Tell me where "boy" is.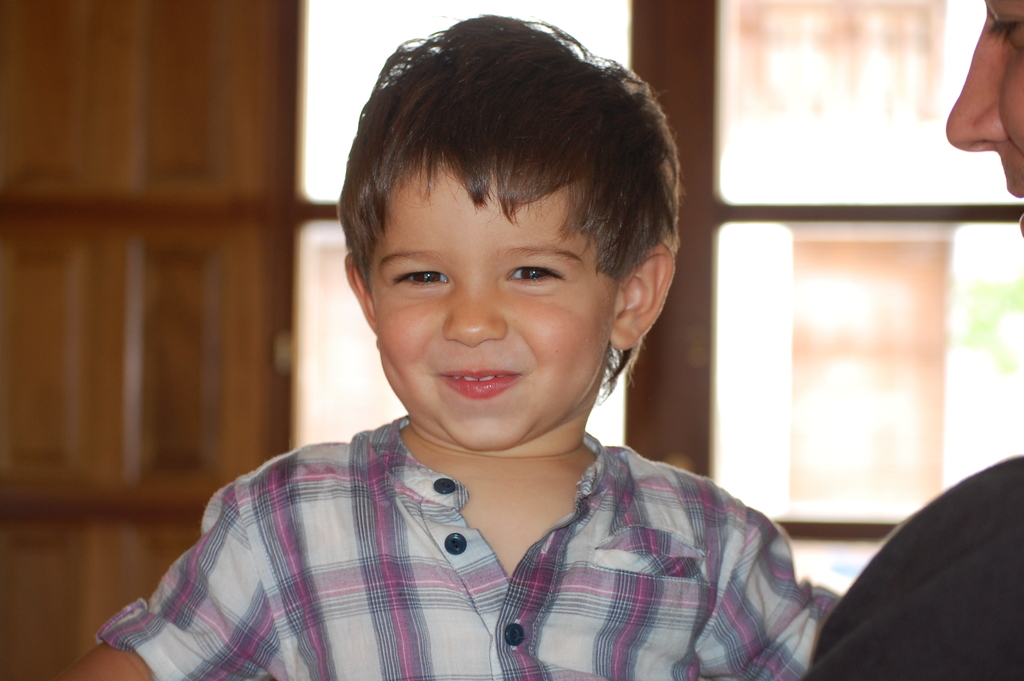
"boy" is at (51,6,843,680).
